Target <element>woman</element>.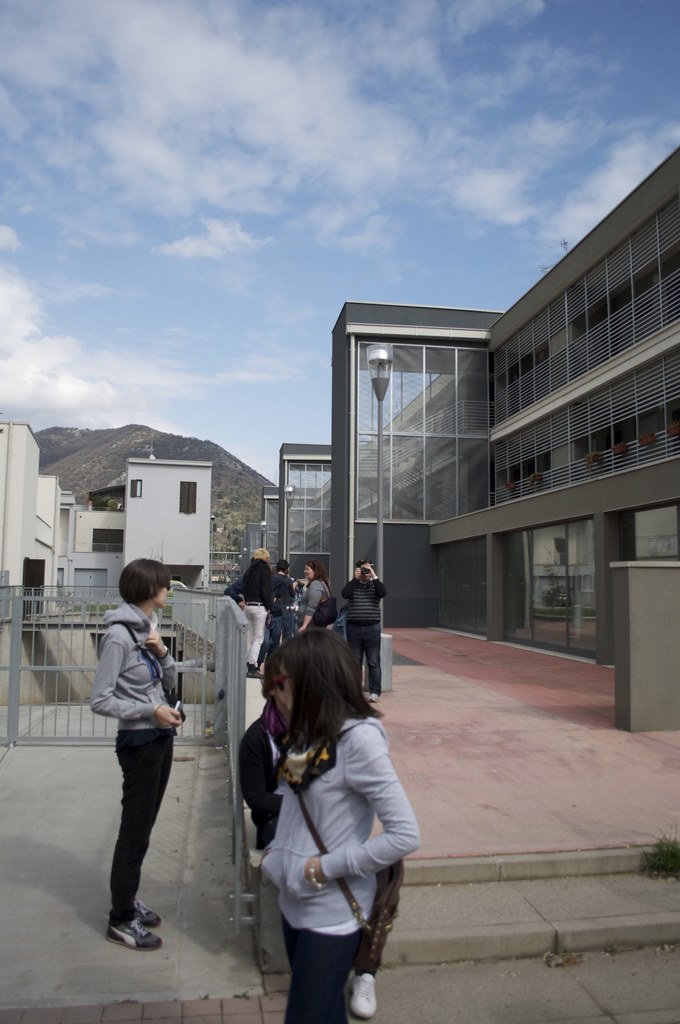
Target region: {"x1": 234, "y1": 643, "x2": 376, "y2": 1020}.
